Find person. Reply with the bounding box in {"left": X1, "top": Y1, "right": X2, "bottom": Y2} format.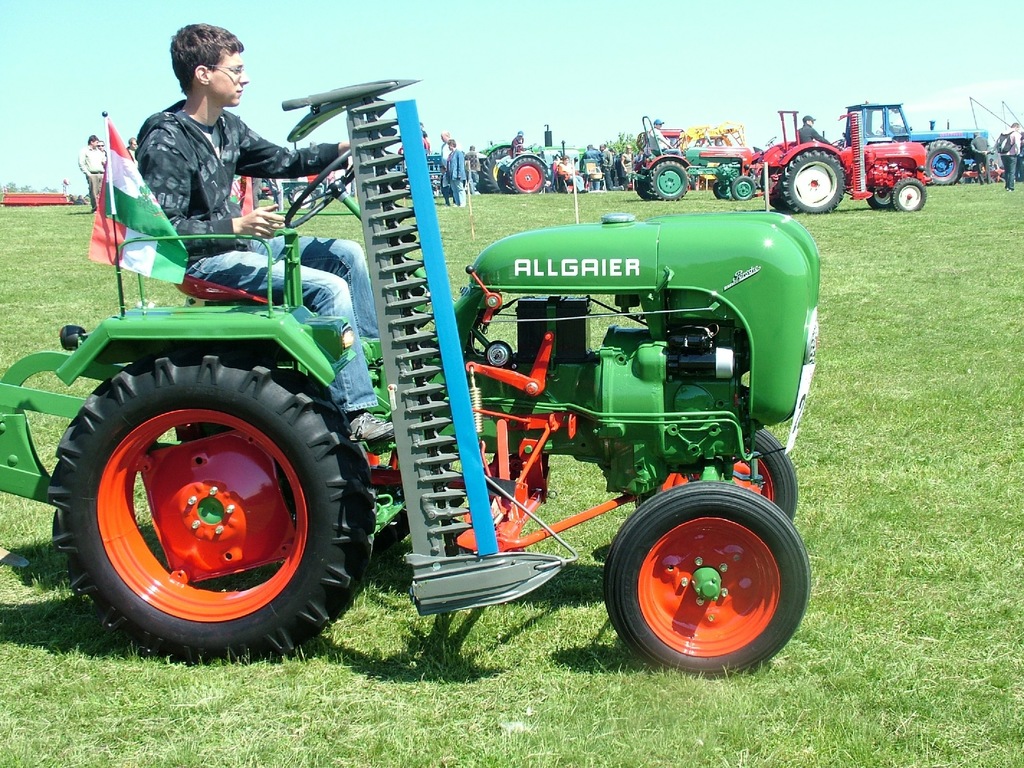
{"left": 993, "top": 122, "right": 1023, "bottom": 196}.
